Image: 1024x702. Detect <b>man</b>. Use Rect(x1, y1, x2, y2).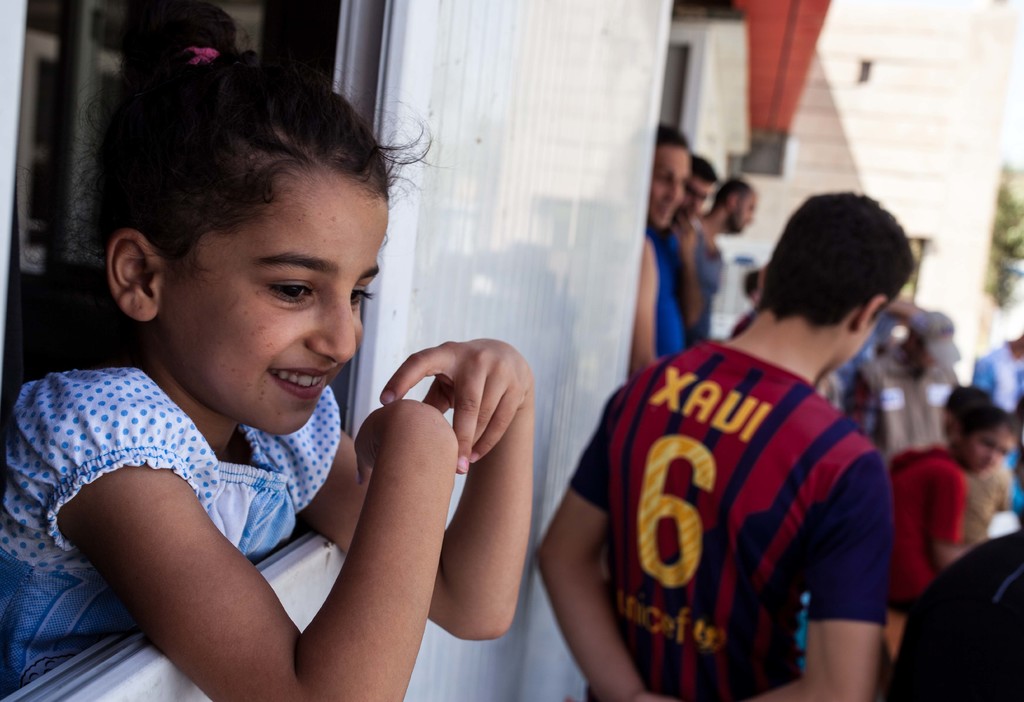
Rect(691, 175, 755, 345).
